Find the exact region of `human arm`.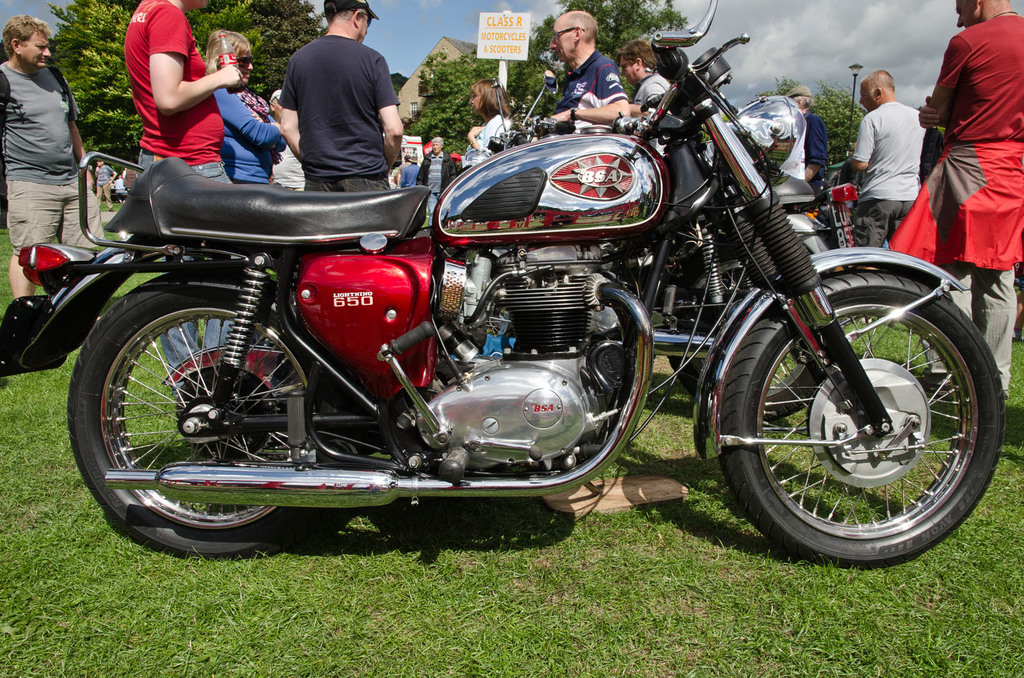
Exact region: (x1=368, y1=47, x2=407, y2=170).
